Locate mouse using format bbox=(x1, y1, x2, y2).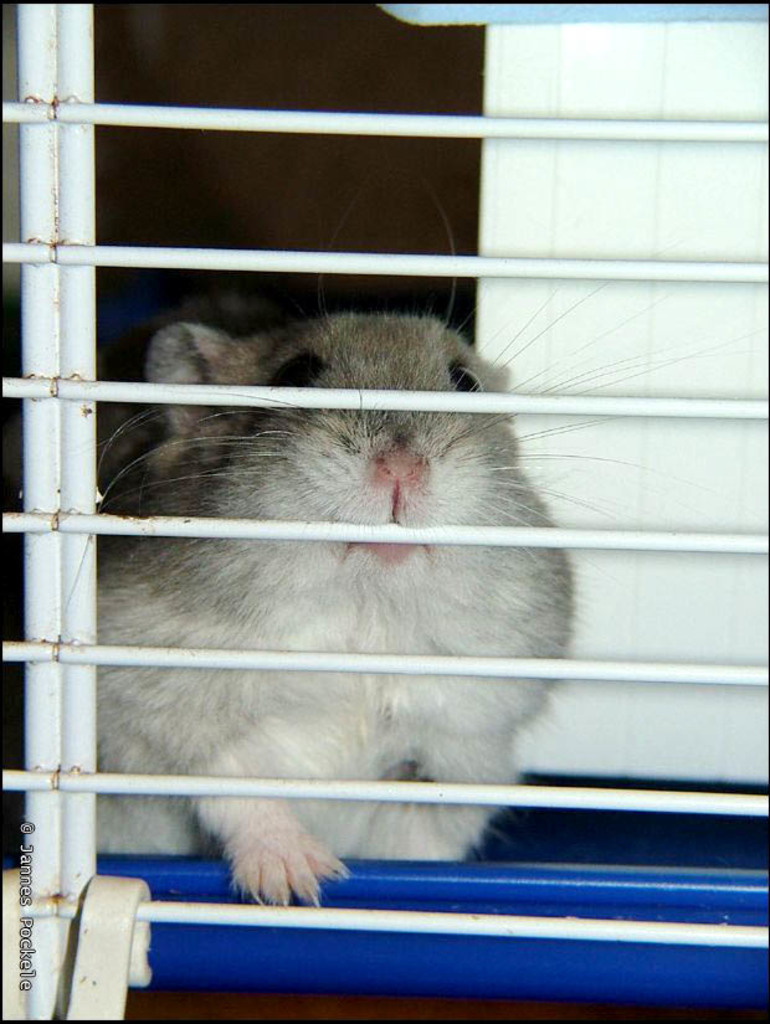
bbox=(92, 186, 702, 907).
